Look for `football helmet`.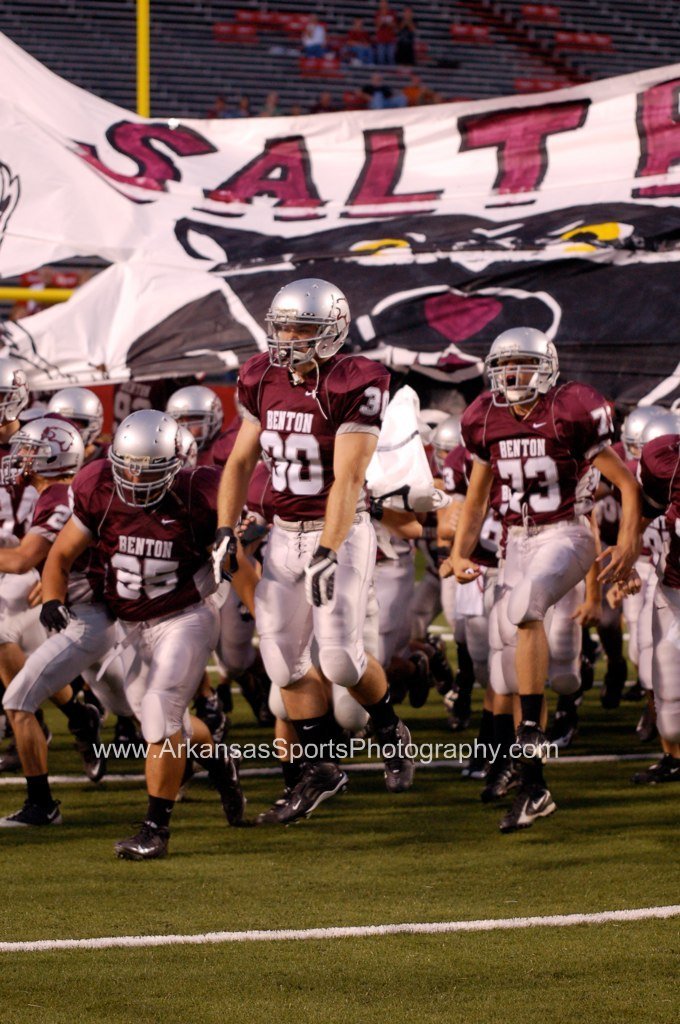
Found: left=0, top=412, right=72, bottom=483.
